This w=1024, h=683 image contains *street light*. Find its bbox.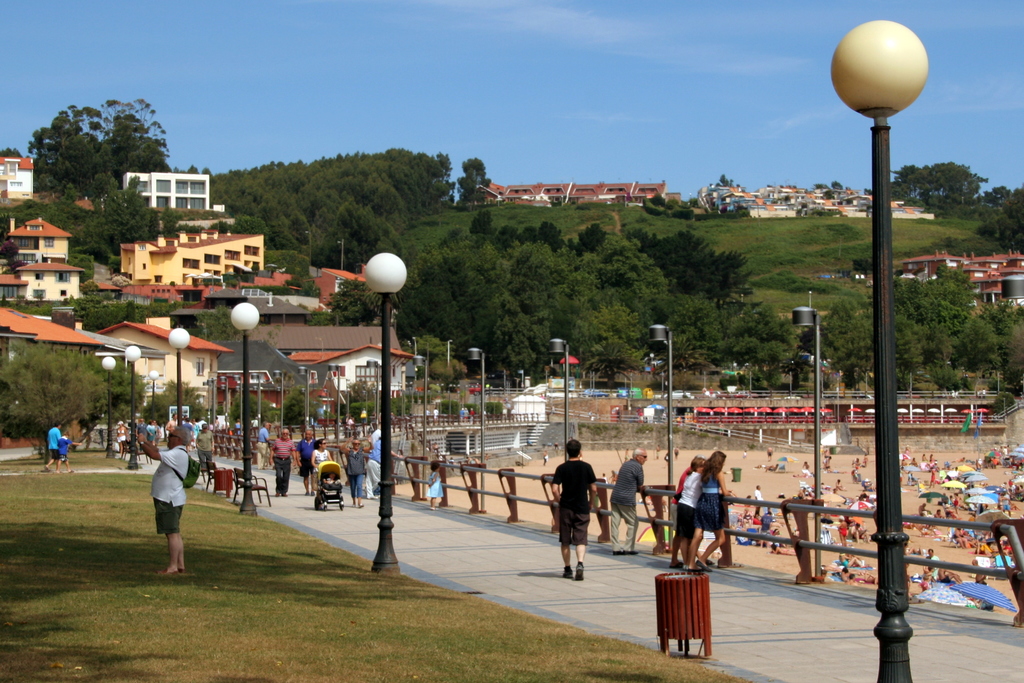
x1=364, y1=252, x2=413, y2=579.
